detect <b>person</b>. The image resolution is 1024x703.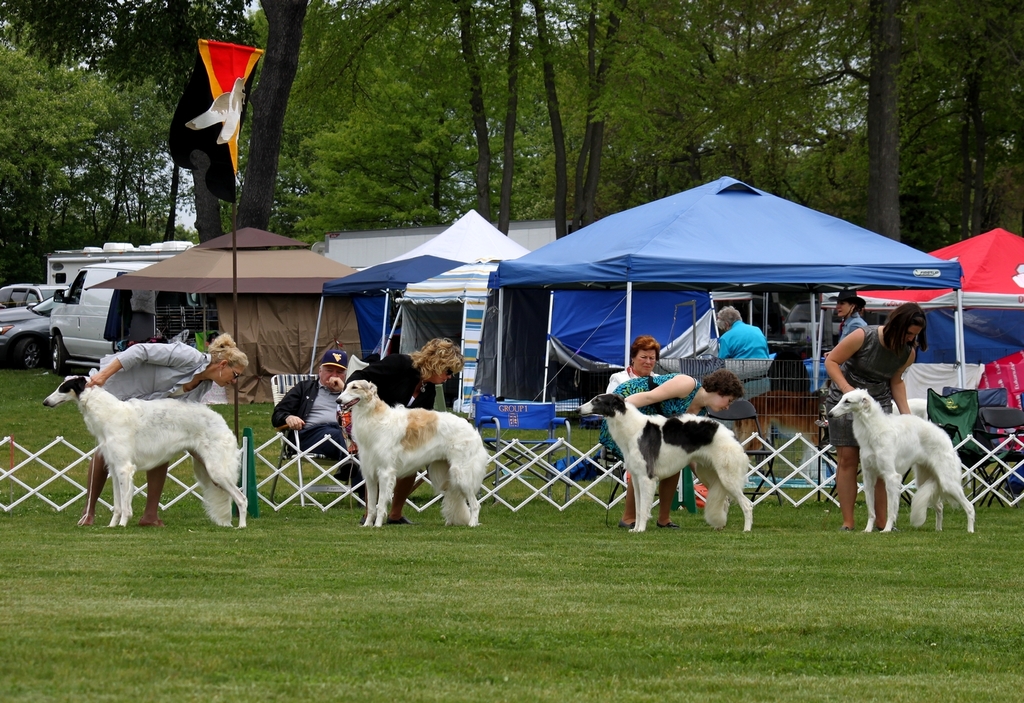
[left=707, top=304, right=778, bottom=405].
